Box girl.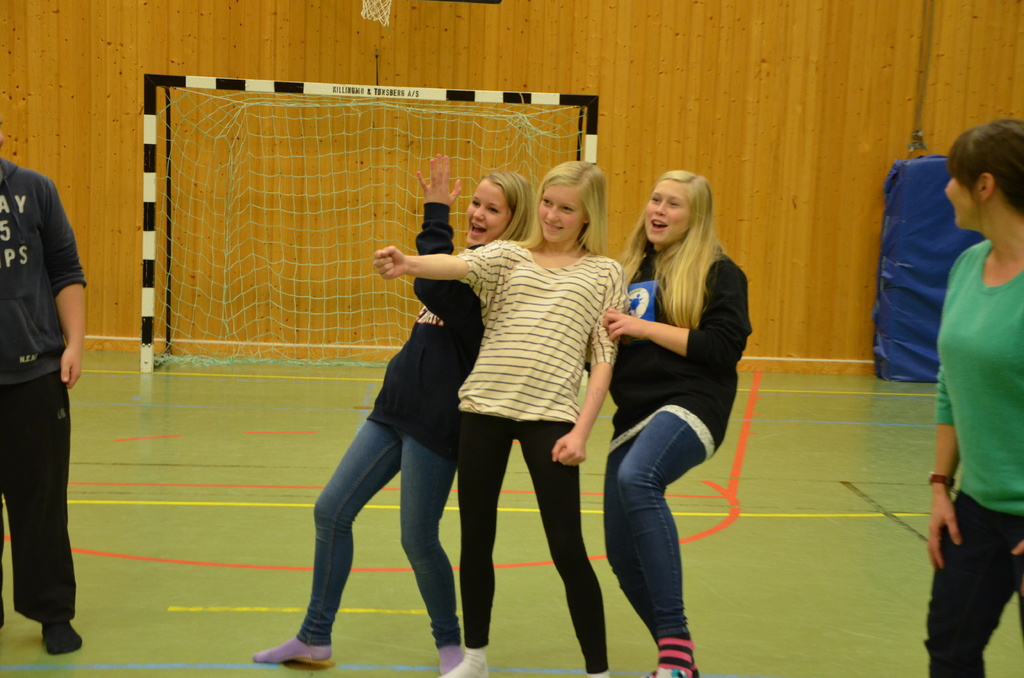
detection(922, 118, 1023, 677).
